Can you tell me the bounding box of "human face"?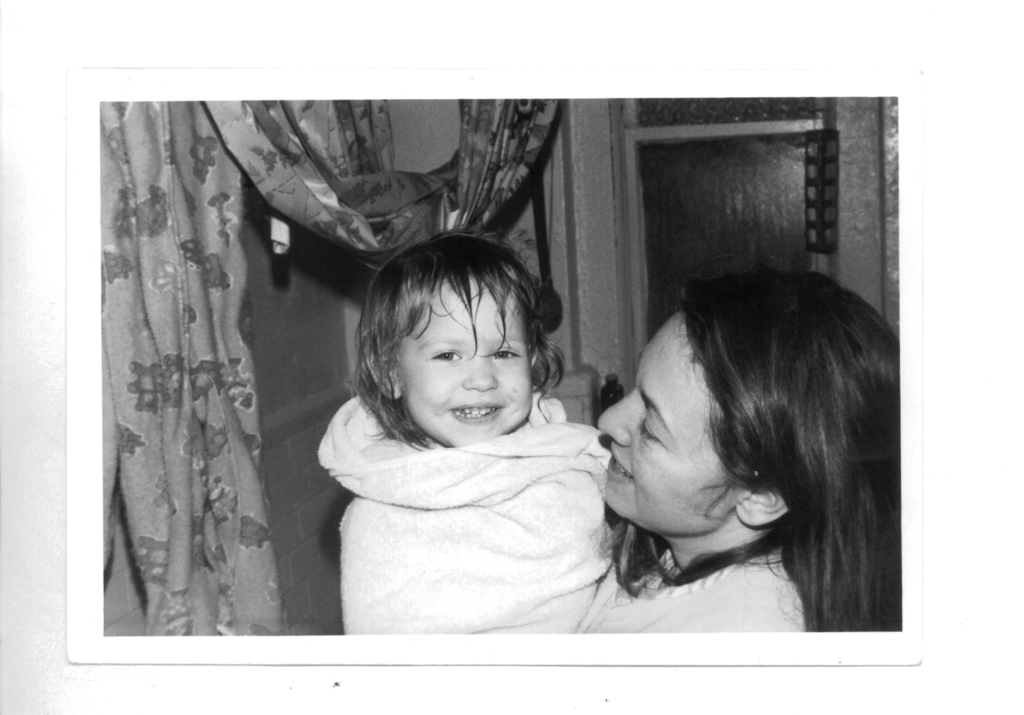
box=[594, 310, 749, 532].
